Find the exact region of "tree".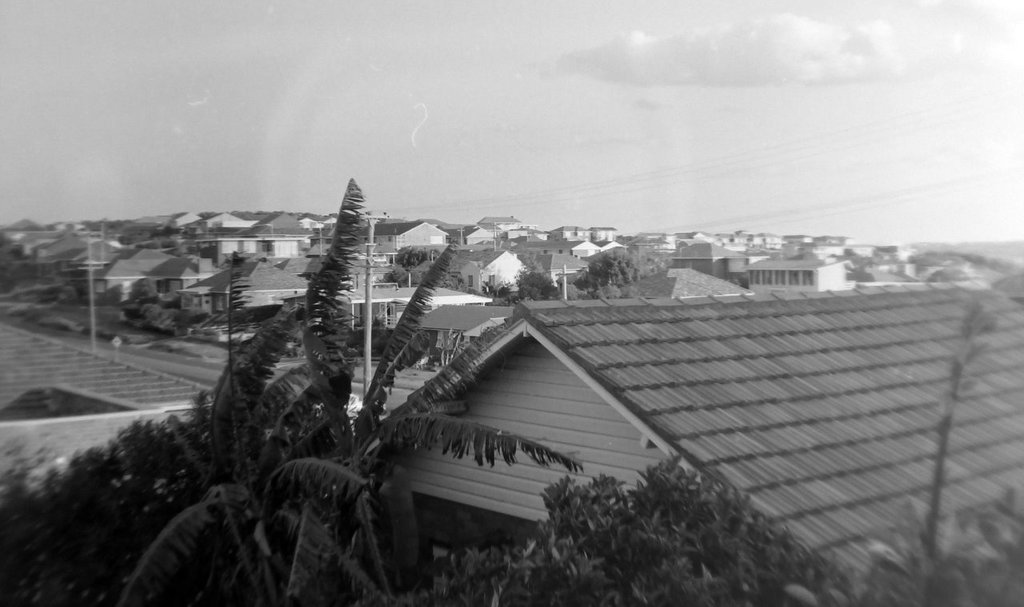
Exact region: [x1=120, y1=302, x2=364, y2=606].
